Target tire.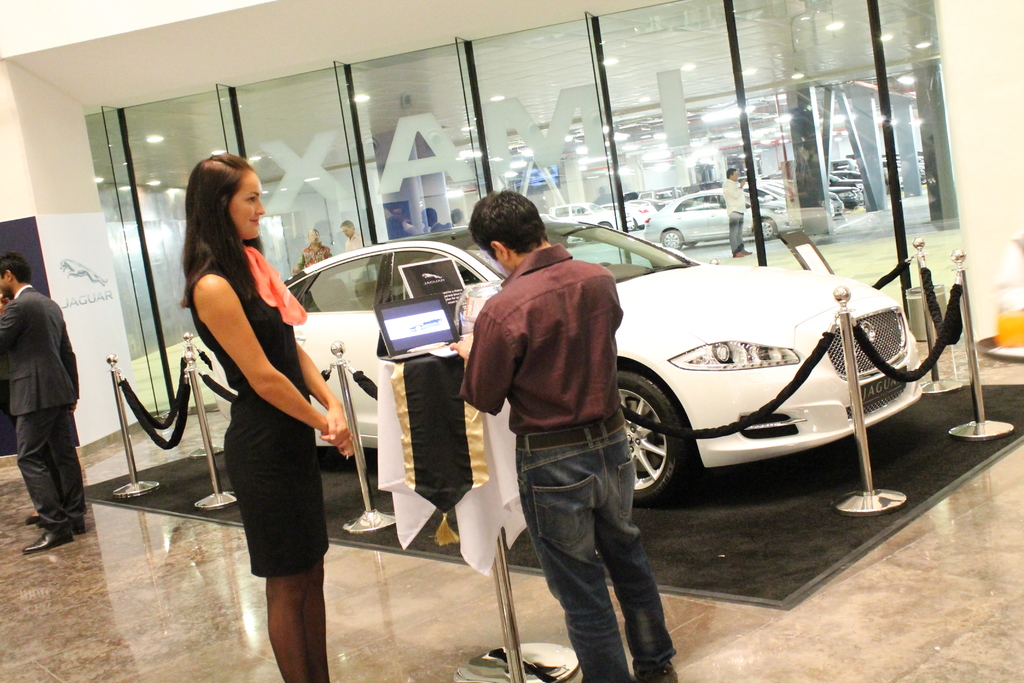
Target region: region(632, 377, 687, 524).
